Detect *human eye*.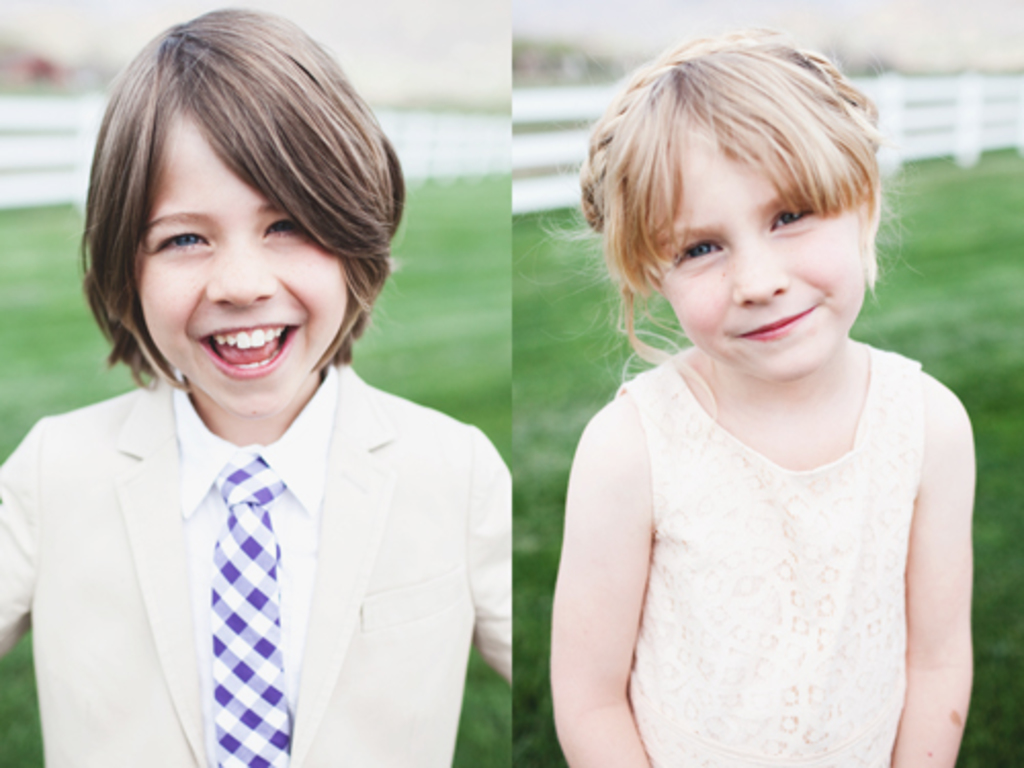
Detected at (left=143, top=223, right=217, bottom=260).
